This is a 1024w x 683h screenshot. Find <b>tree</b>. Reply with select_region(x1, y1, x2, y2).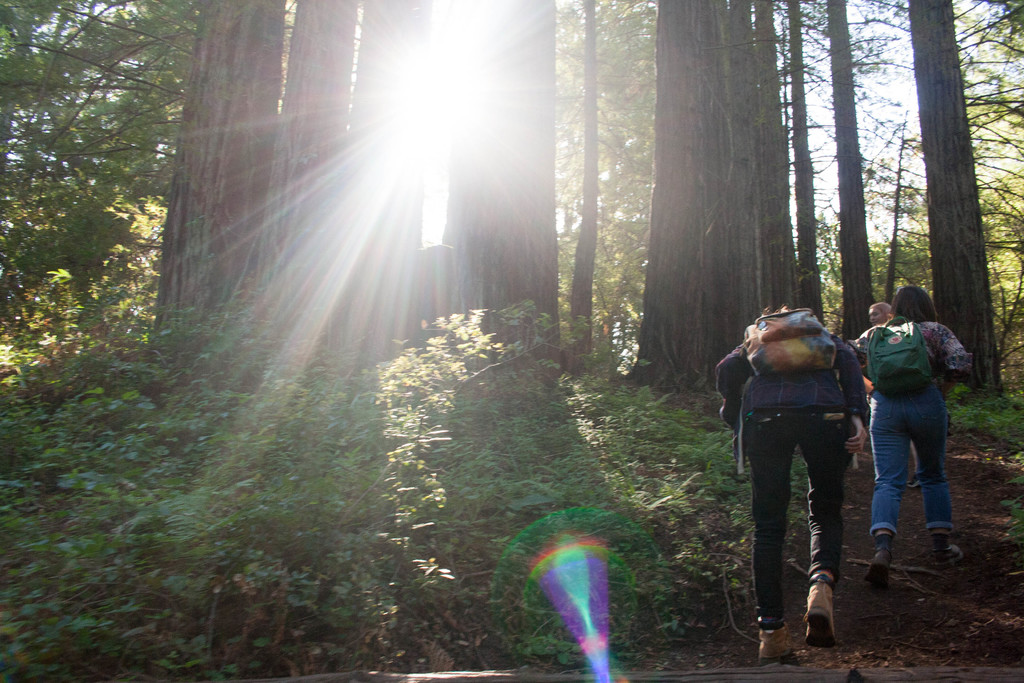
select_region(615, 0, 775, 393).
